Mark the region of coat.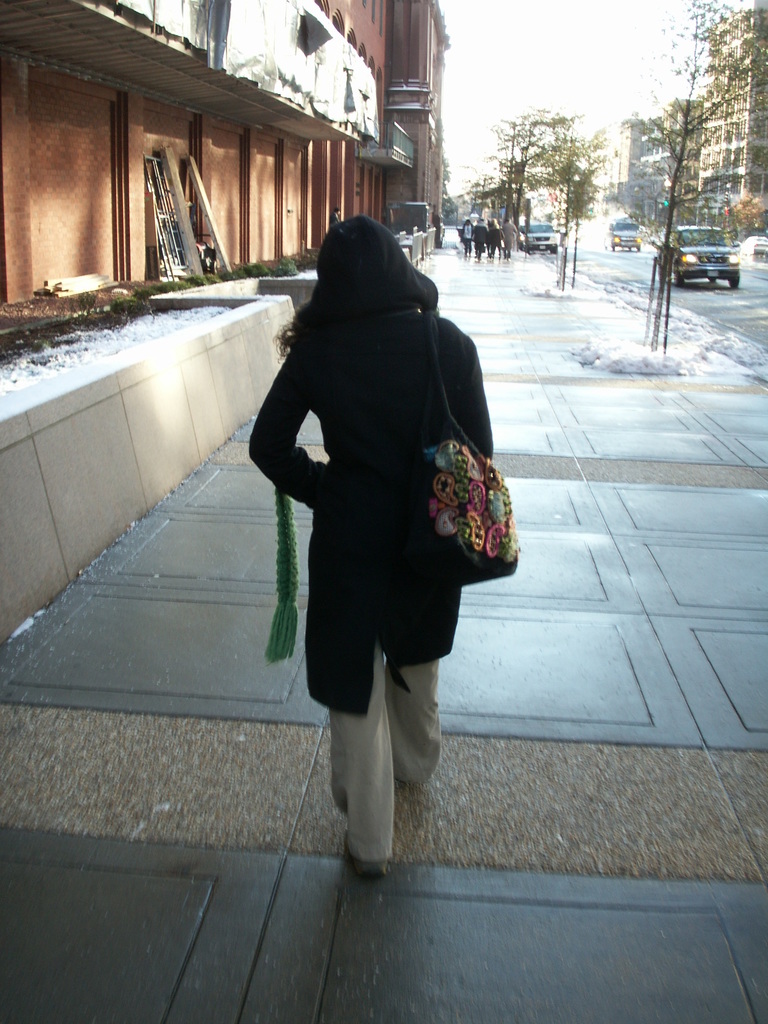
Region: (x1=260, y1=235, x2=500, y2=706).
